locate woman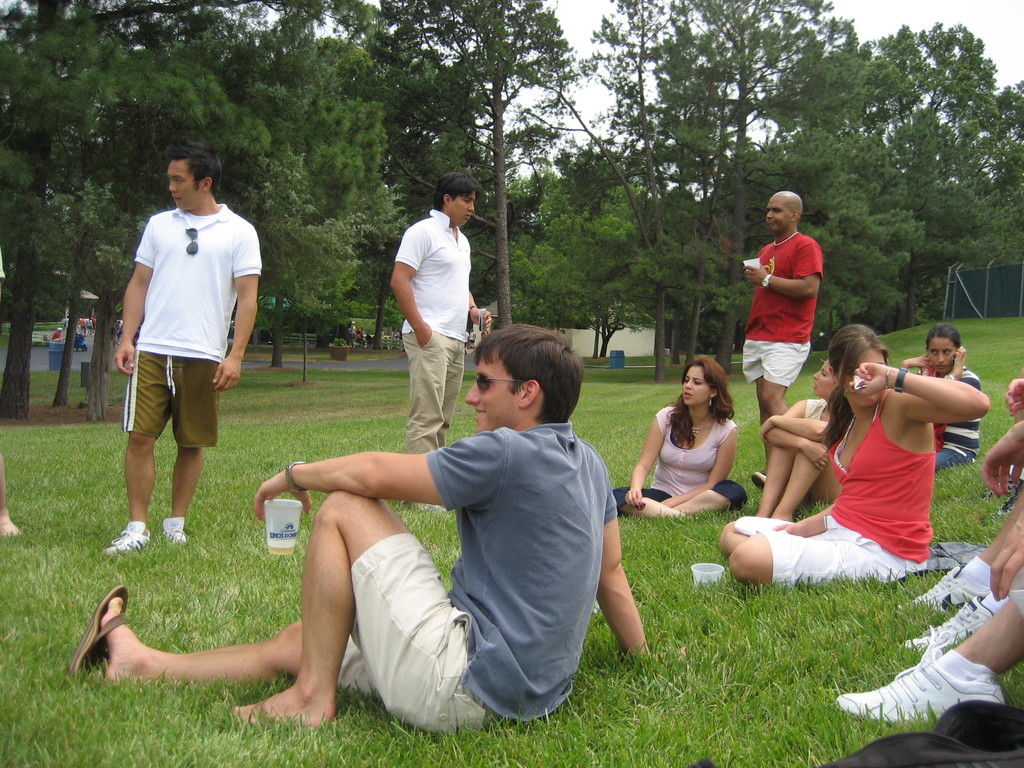
[721, 332, 989, 591]
